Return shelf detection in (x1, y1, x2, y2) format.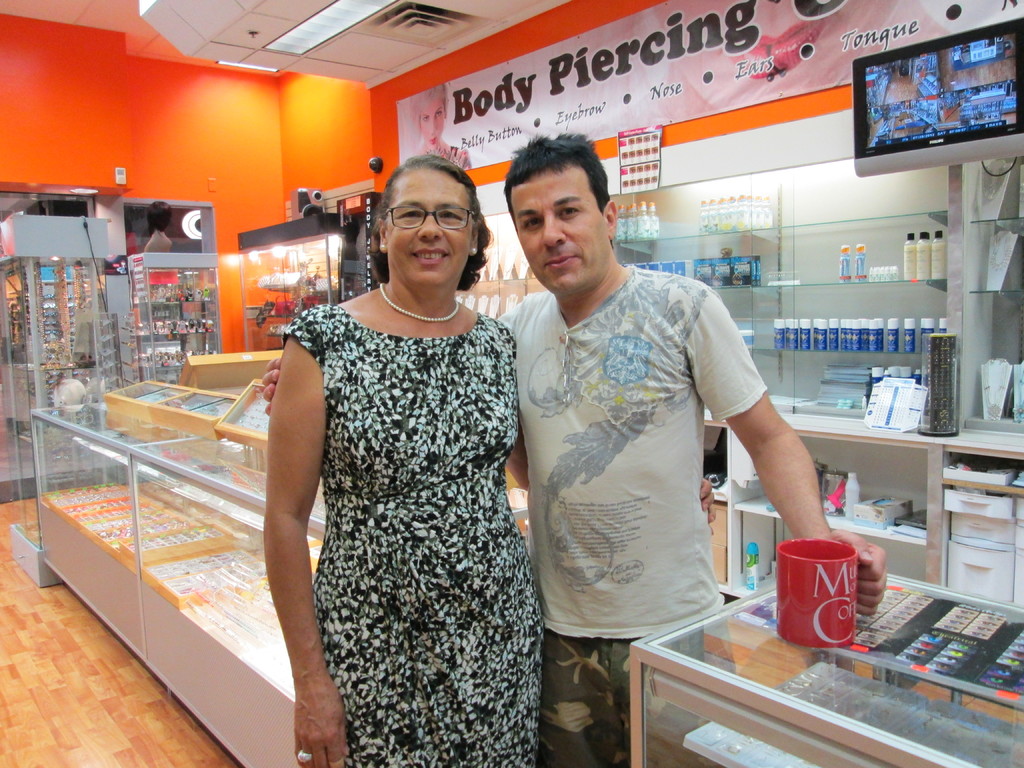
(625, 556, 1023, 767).
